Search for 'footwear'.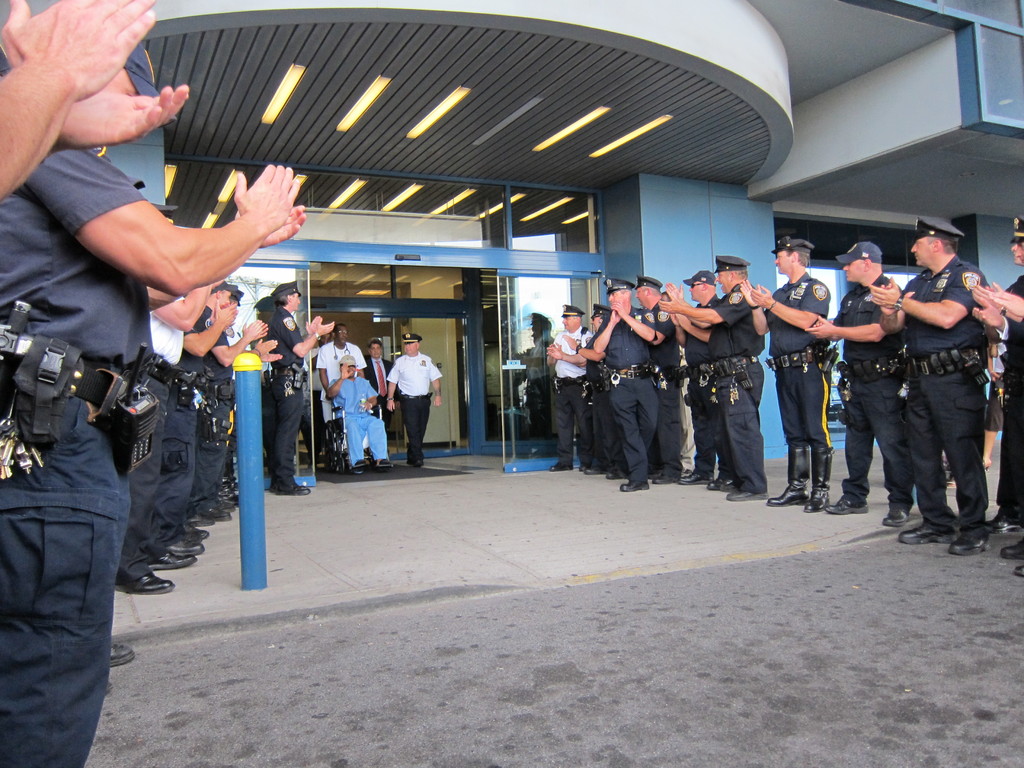
Found at x1=111 y1=643 x2=136 y2=666.
